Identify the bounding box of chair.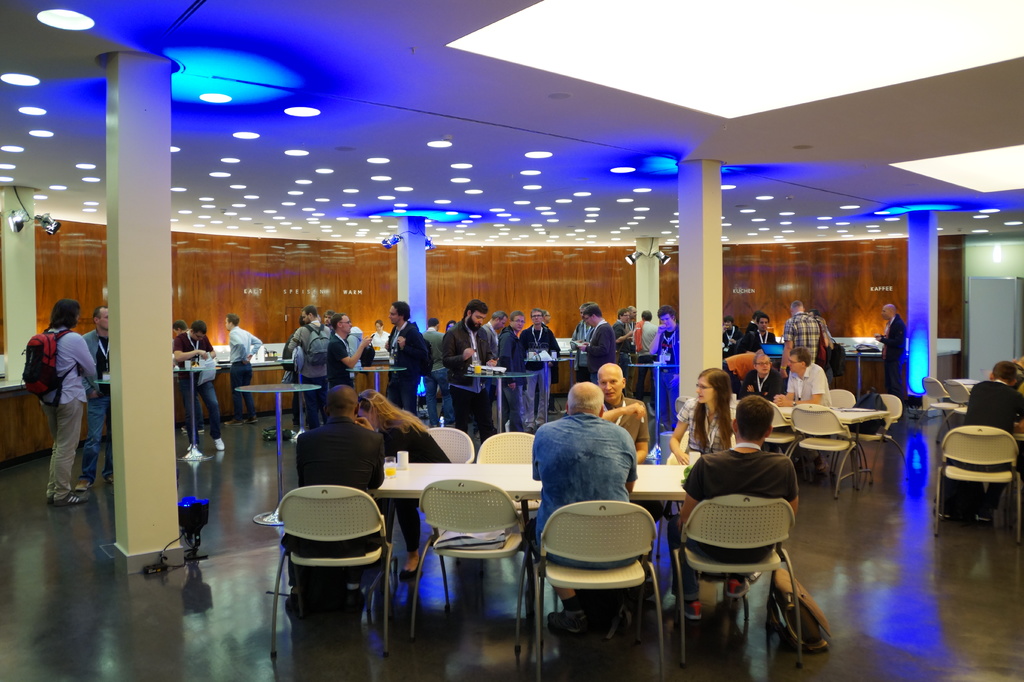
bbox=(672, 498, 810, 674).
